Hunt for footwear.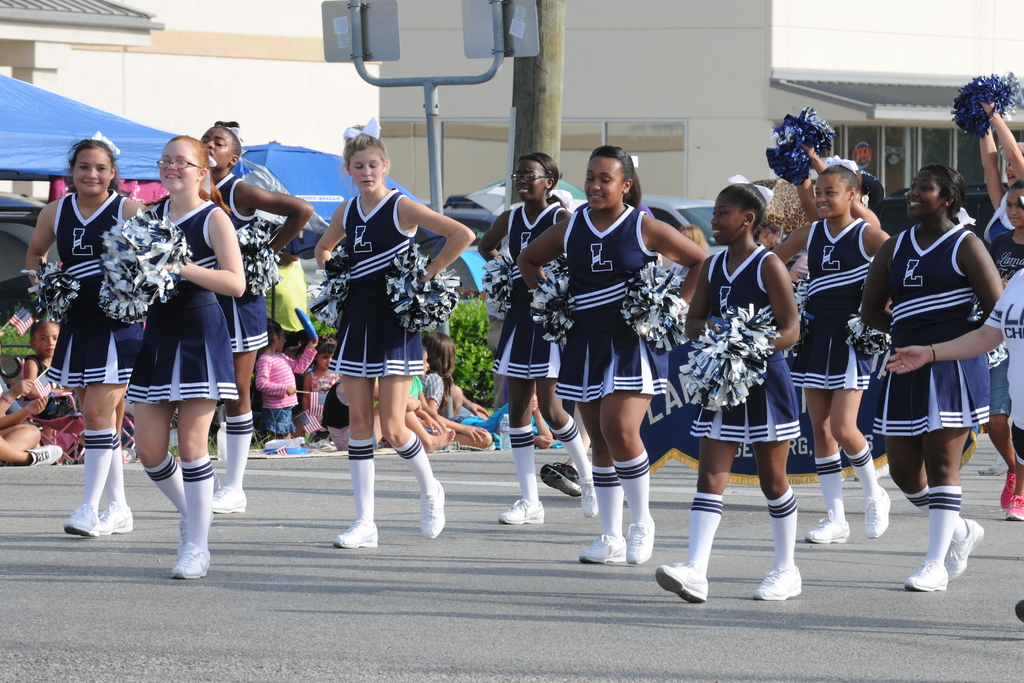
Hunted down at (305,428,336,456).
